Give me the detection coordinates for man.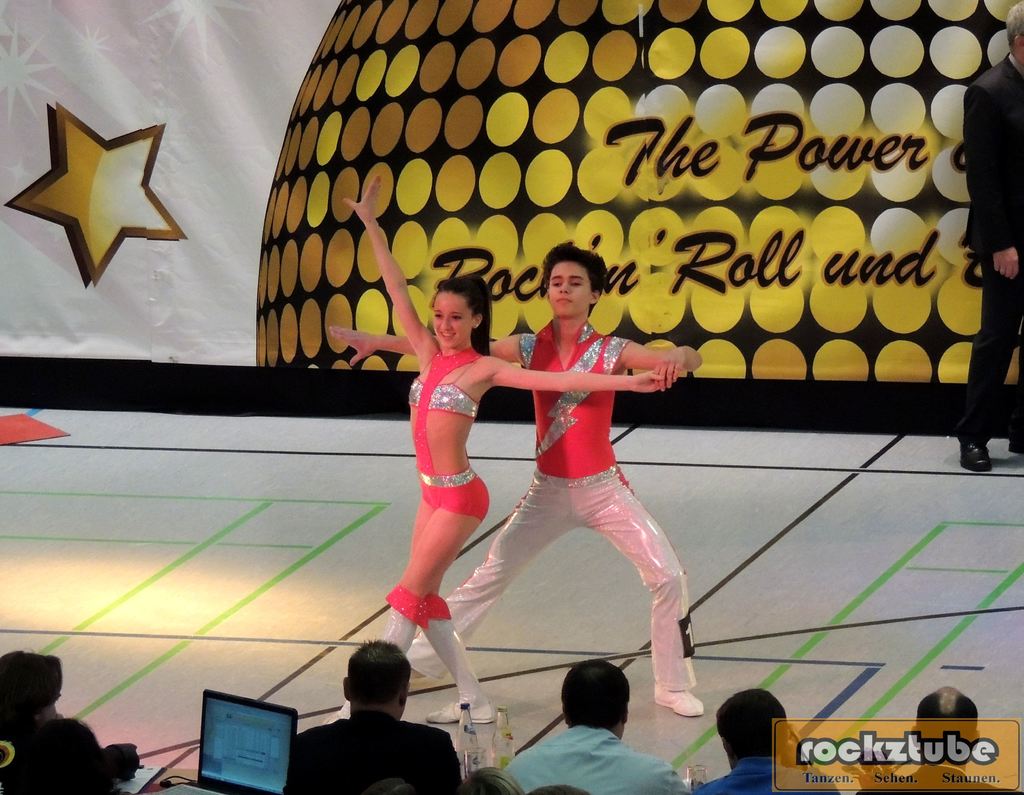
(498,659,689,794).
